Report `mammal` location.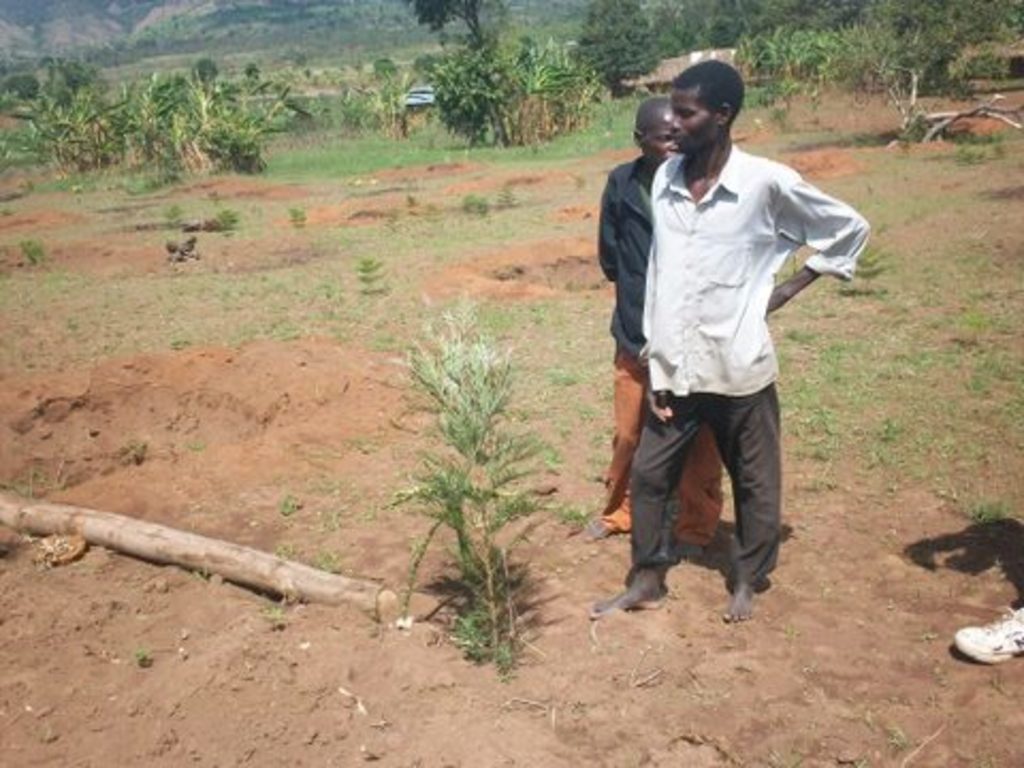
Report: (945,608,1022,668).
